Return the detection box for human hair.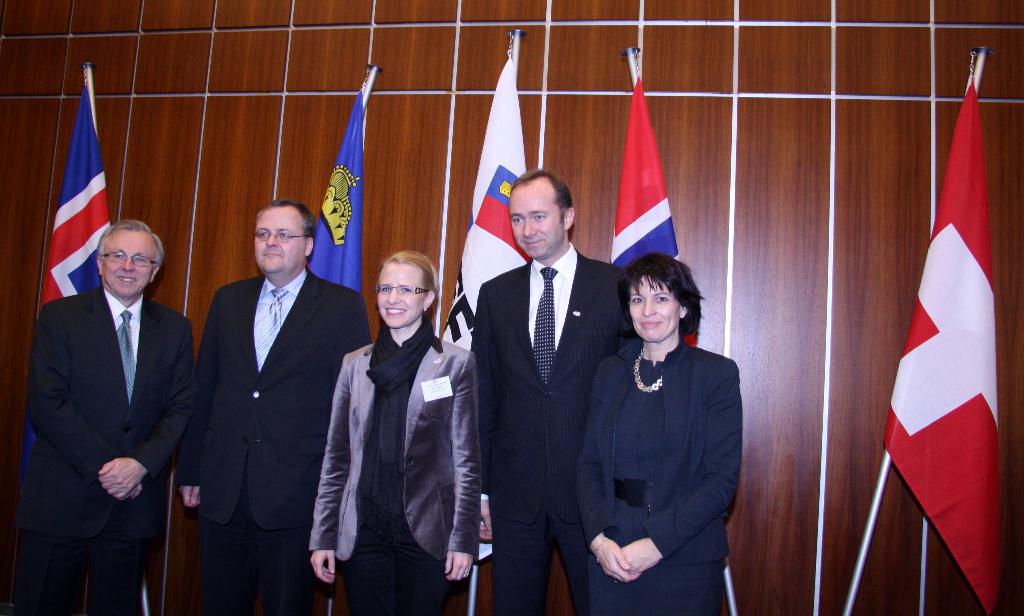
bbox(255, 200, 313, 243).
